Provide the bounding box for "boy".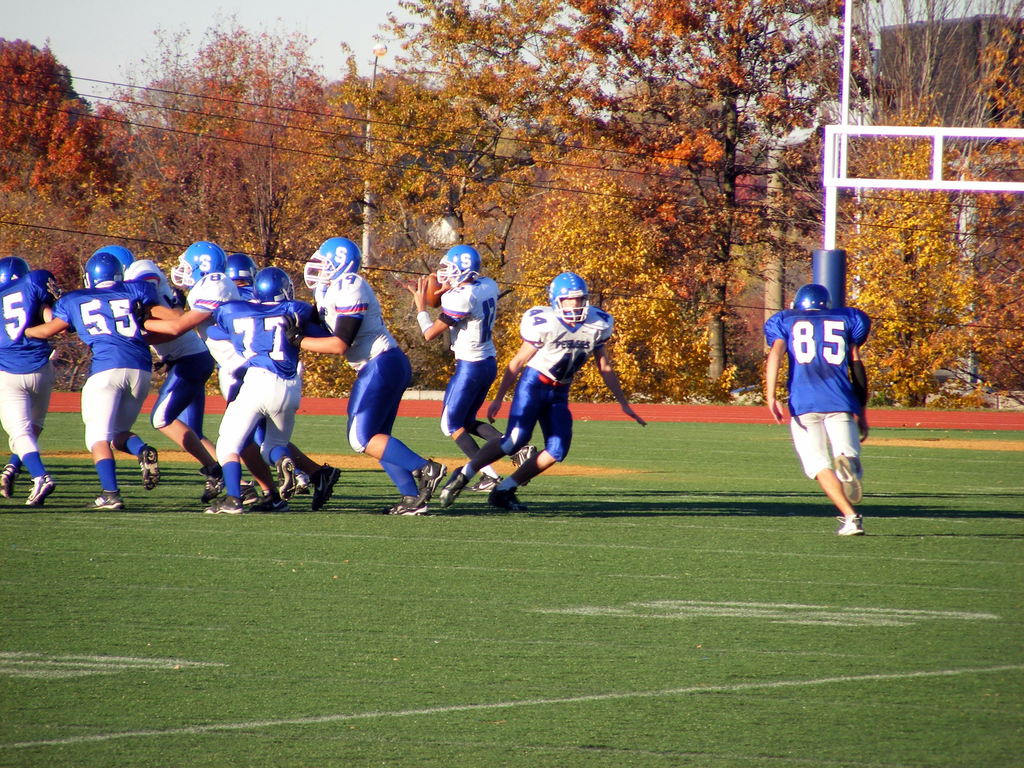
x1=24 y1=265 x2=188 y2=509.
